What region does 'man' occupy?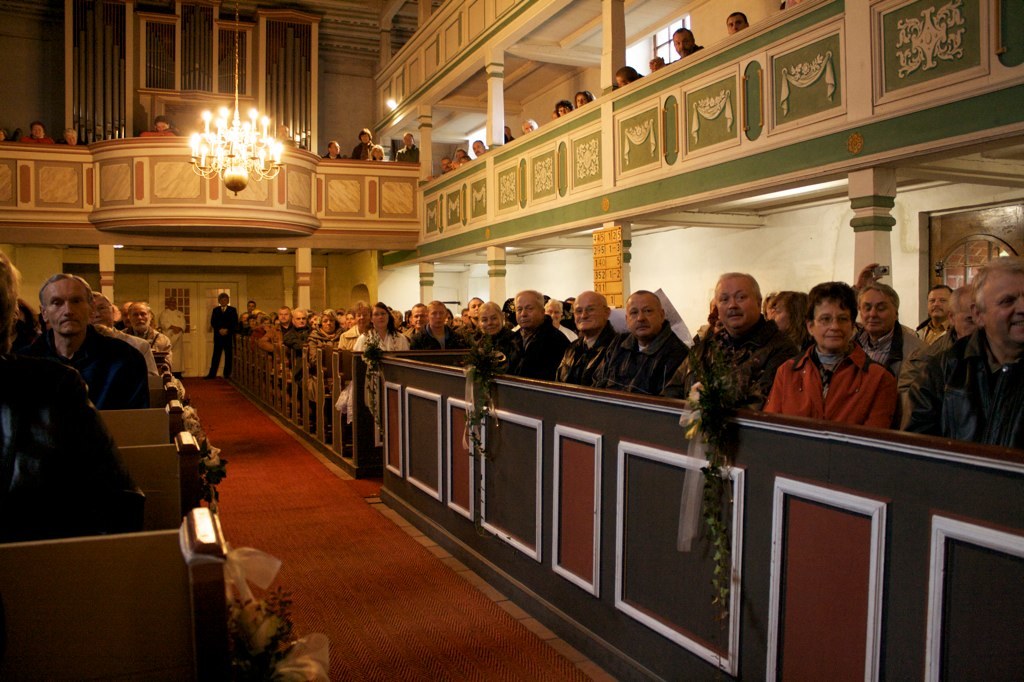
{"left": 92, "top": 290, "right": 161, "bottom": 393}.
